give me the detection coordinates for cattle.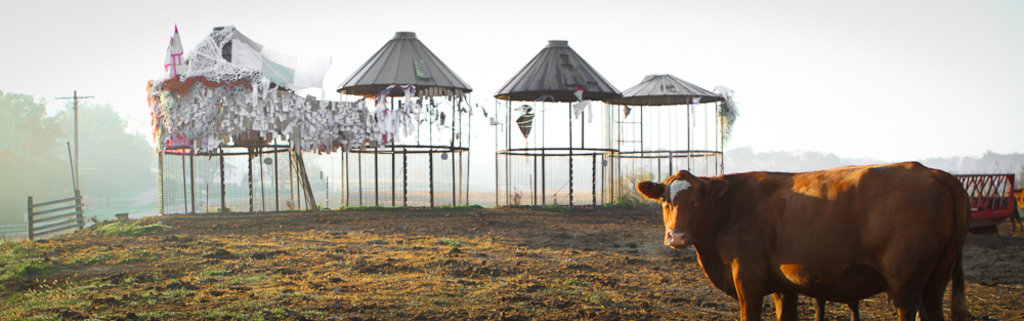
<box>809,297,861,320</box>.
